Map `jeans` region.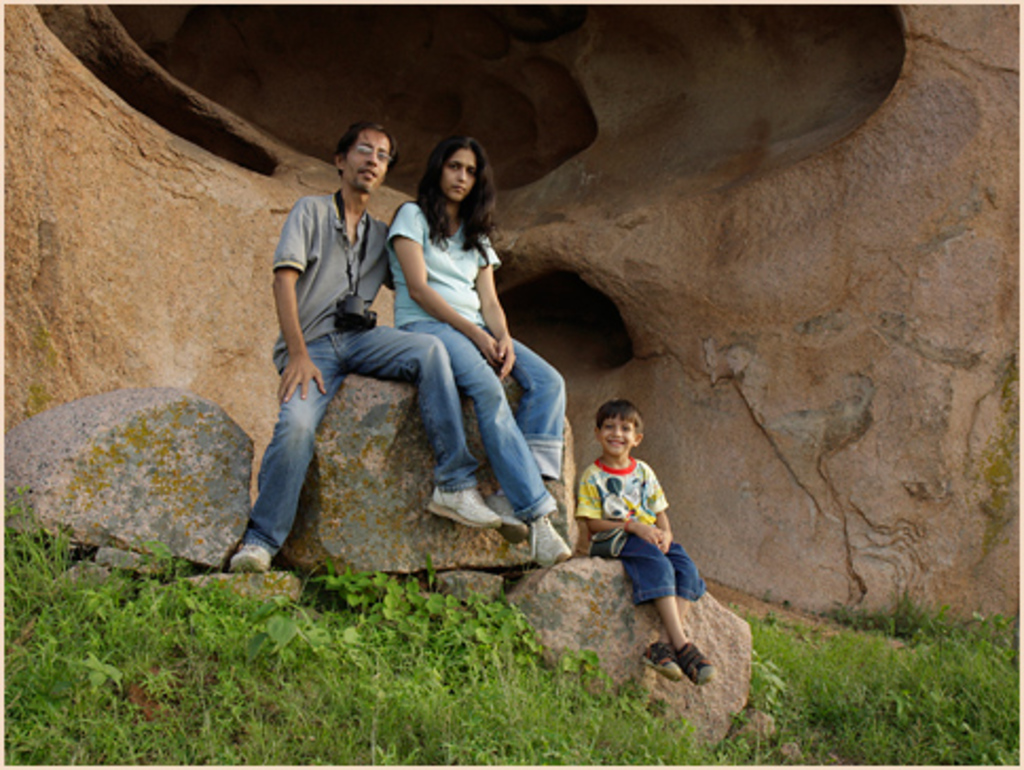
Mapped to <region>245, 324, 482, 554</region>.
